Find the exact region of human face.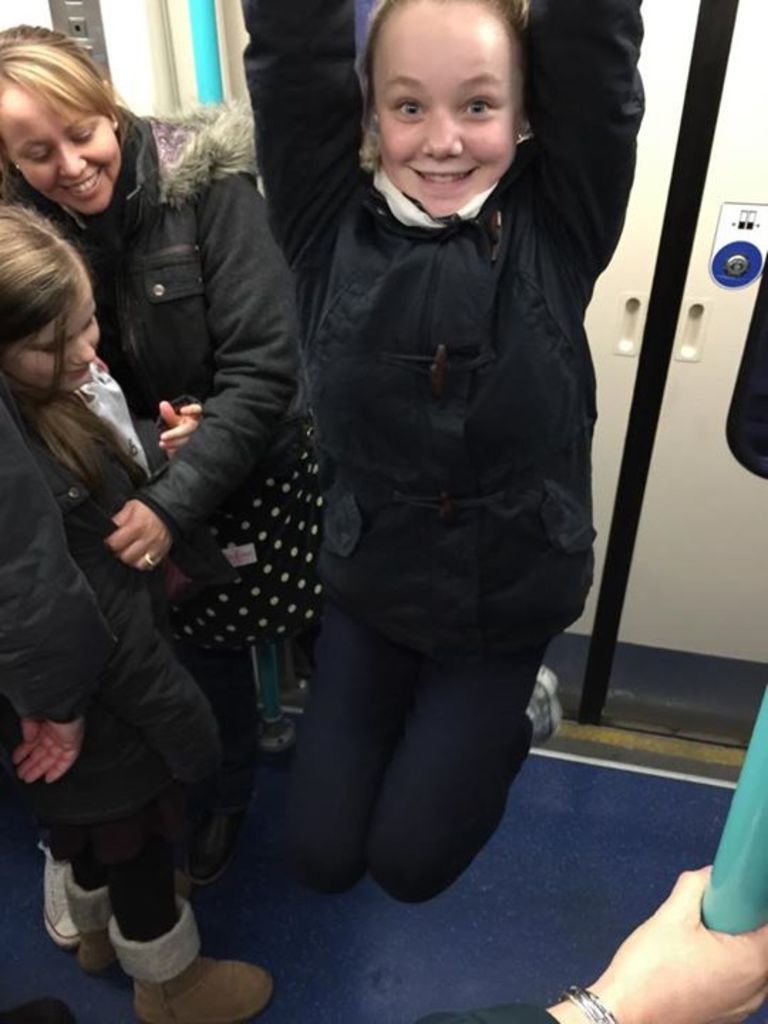
Exact region: (x1=0, y1=80, x2=124, y2=209).
